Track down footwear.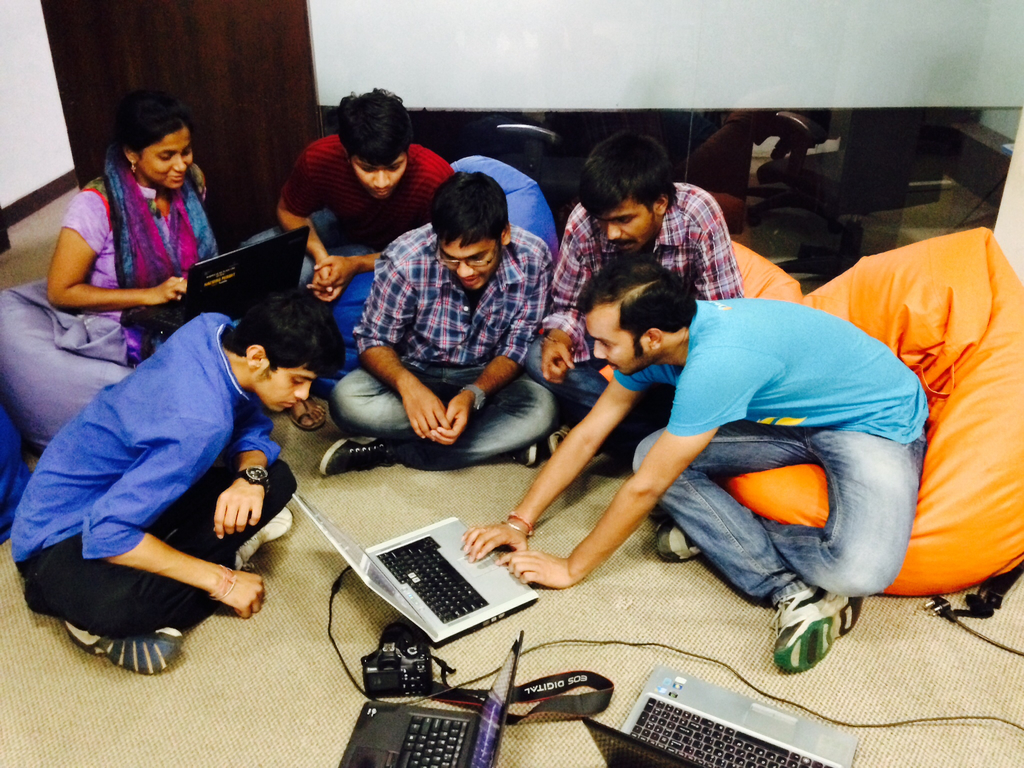
Tracked to [284, 388, 333, 434].
